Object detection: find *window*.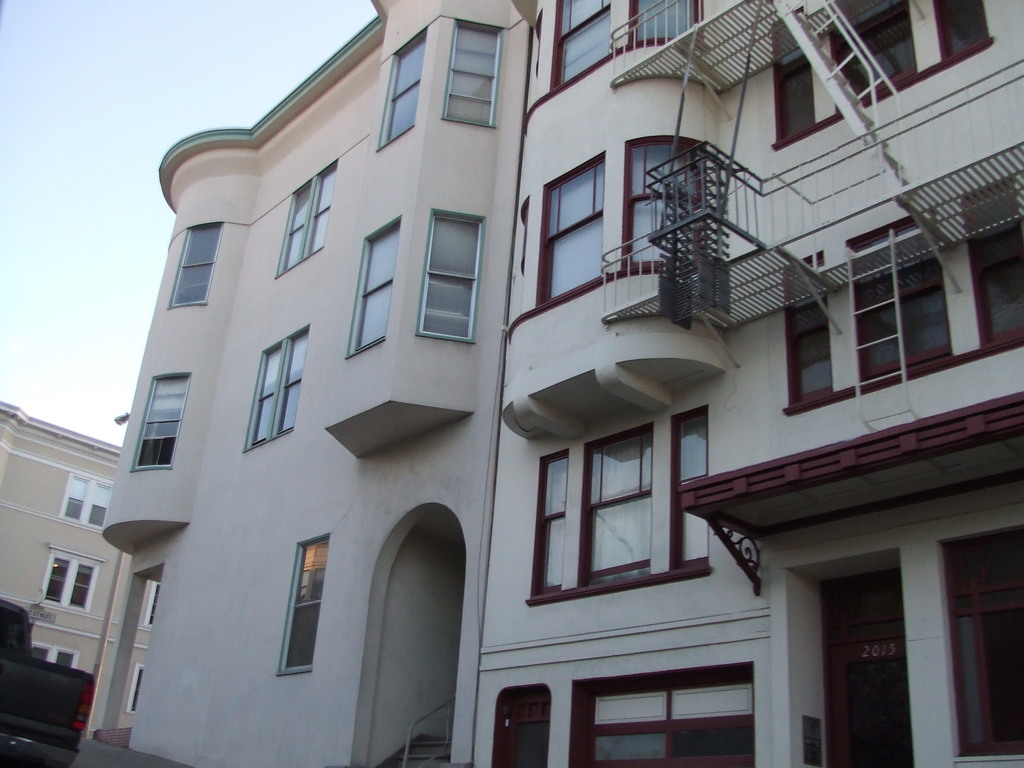
[x1=167, y1=220, x2=228, y2=311].
